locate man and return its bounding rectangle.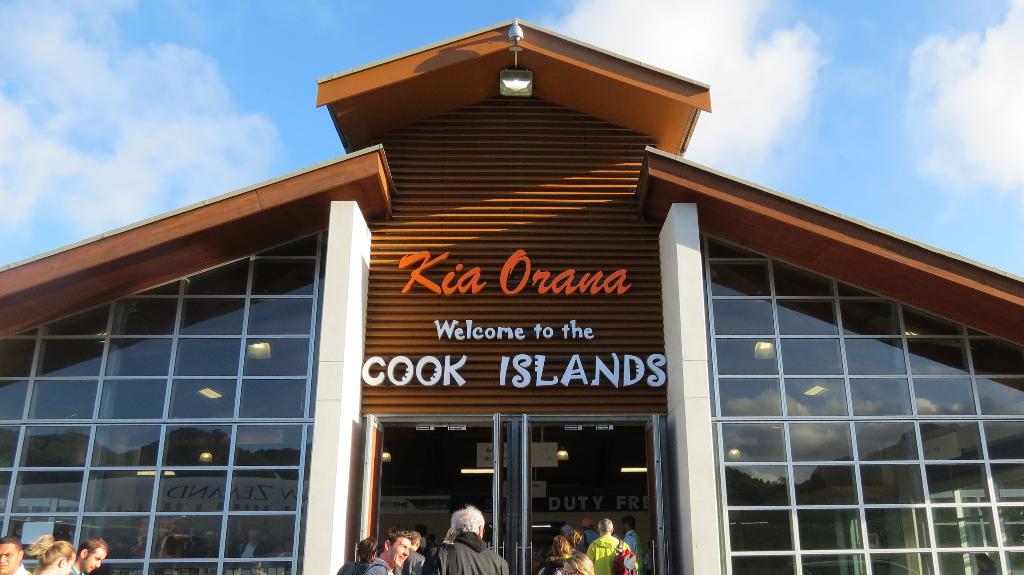
locate(444, 492, 498, 570).
